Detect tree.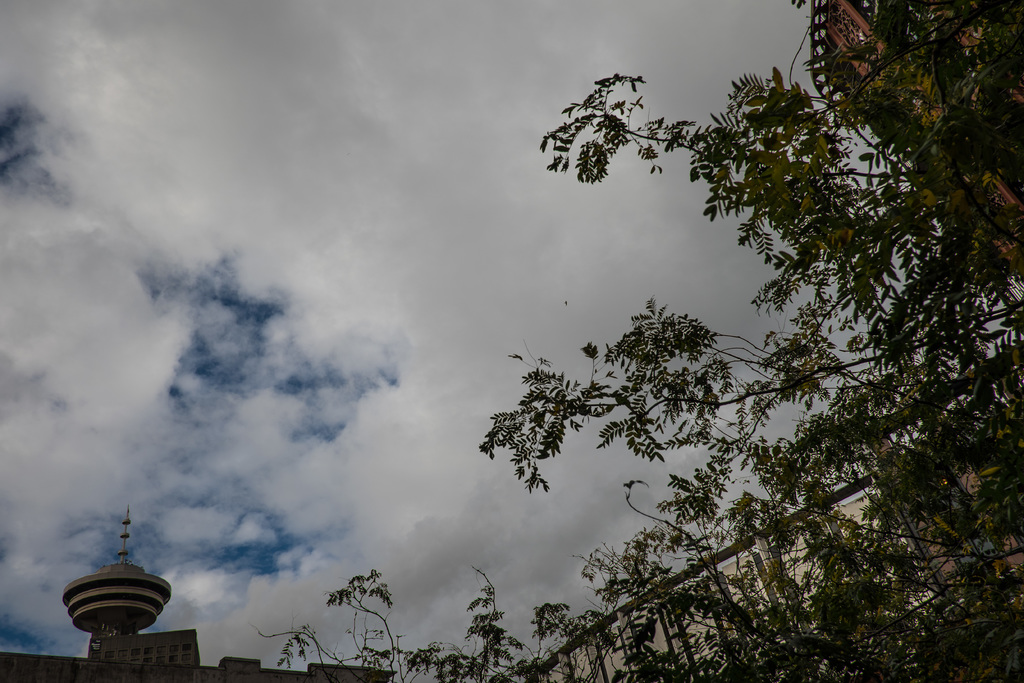
Detected at <bbox>255, 0, 1023, 682</bbox>.
